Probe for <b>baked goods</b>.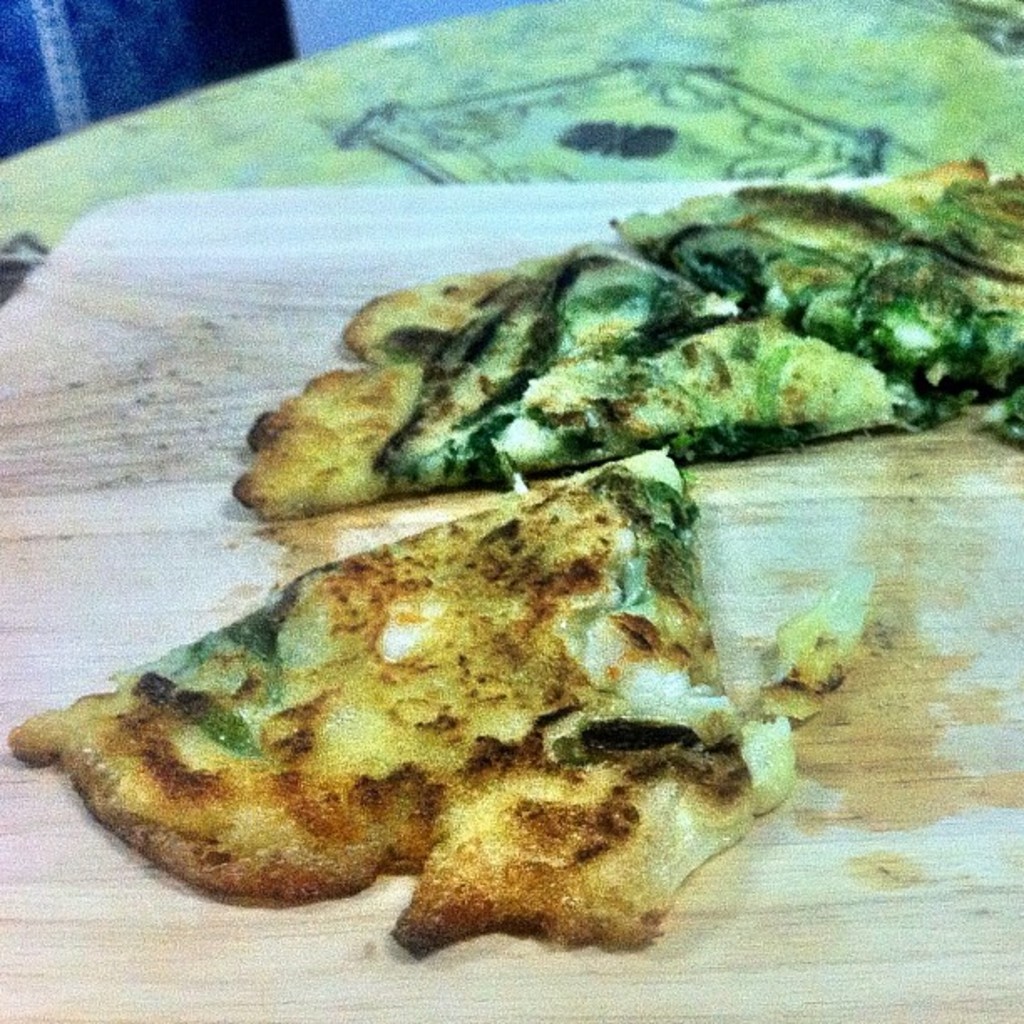
Probe result: rect(233, 243, 937, 520).
